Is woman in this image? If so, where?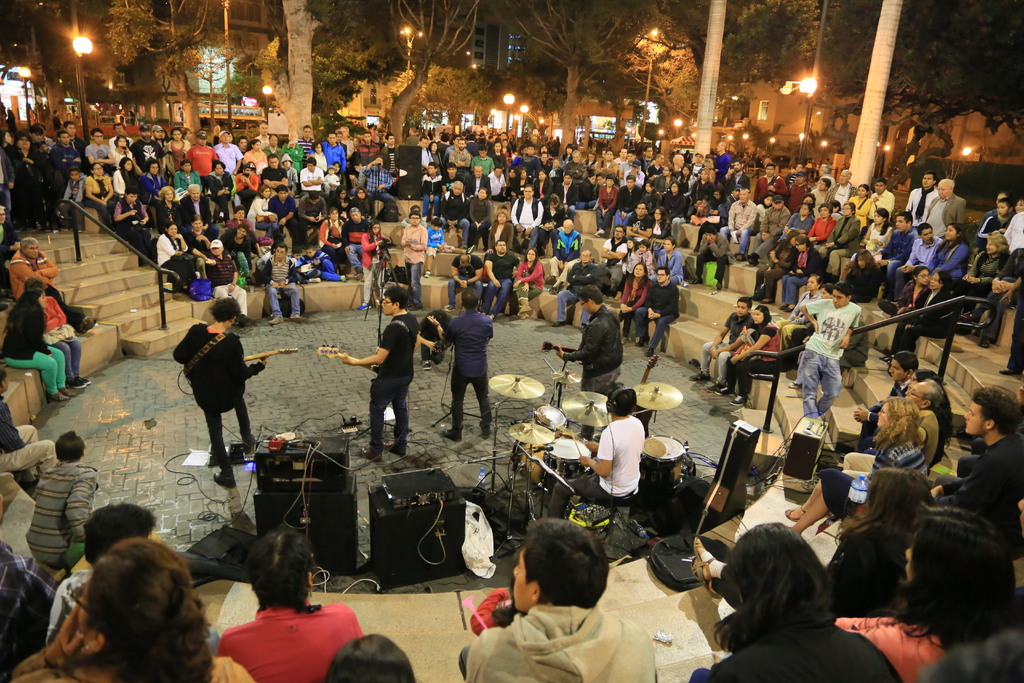
Yes, at x1=346, y1=185, x2=370, y2=220.
